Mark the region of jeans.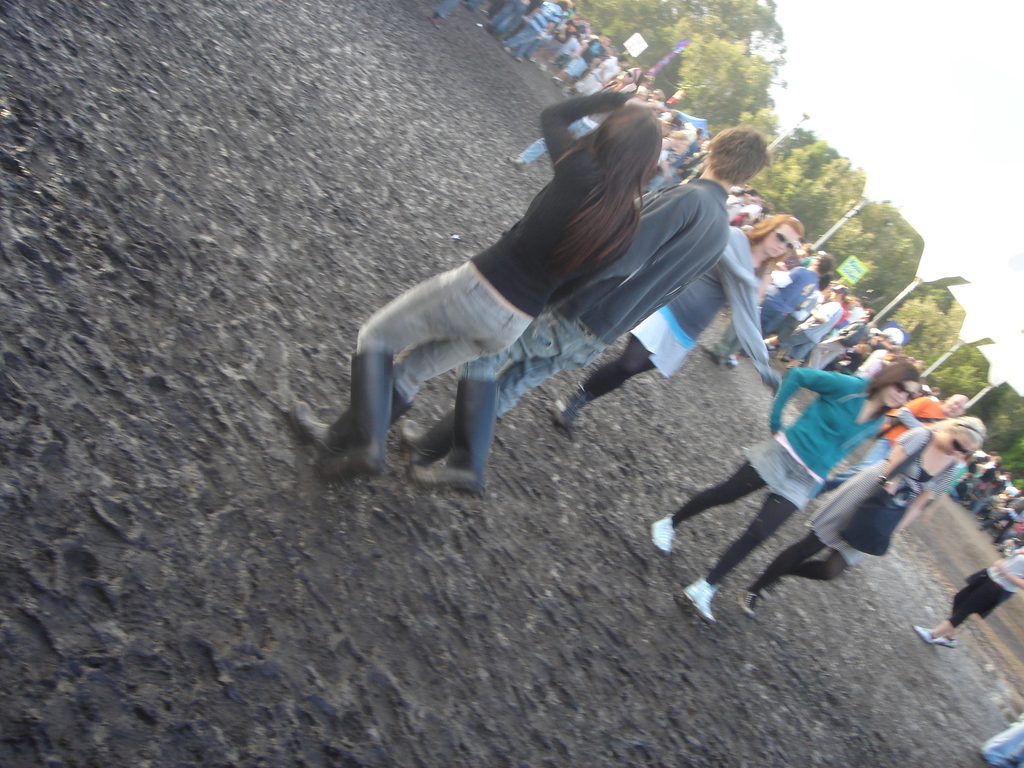
Region: region(355, 260, 534, 404).
